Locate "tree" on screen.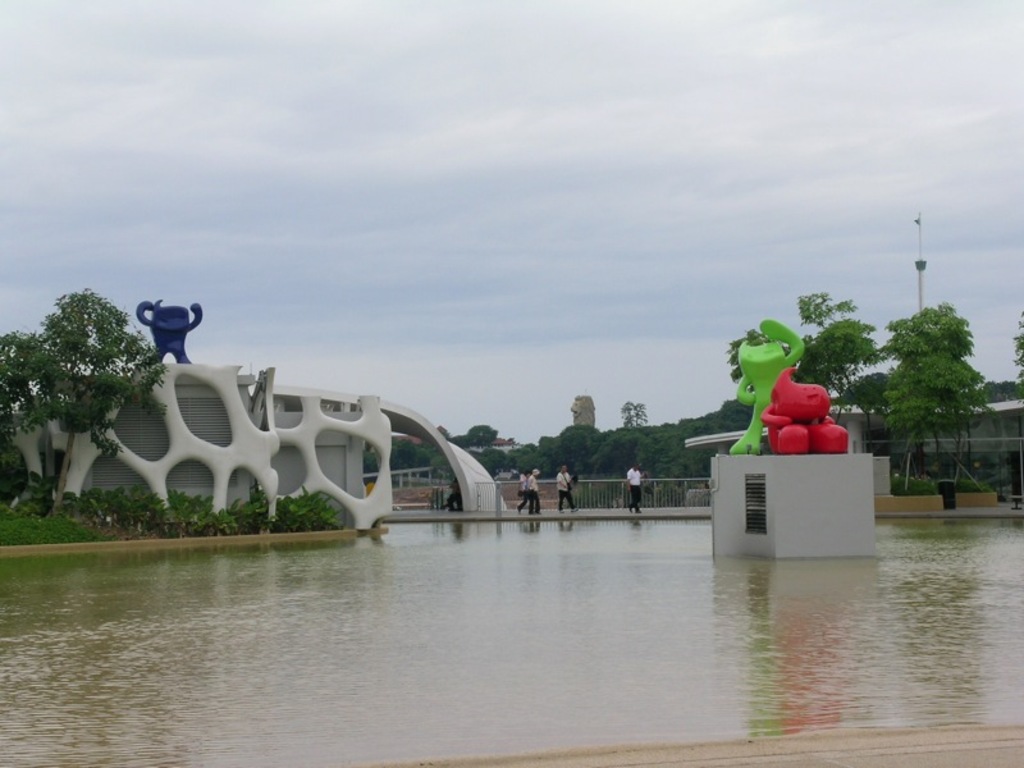
On screen at locate(974, 375, 1019, 412).
